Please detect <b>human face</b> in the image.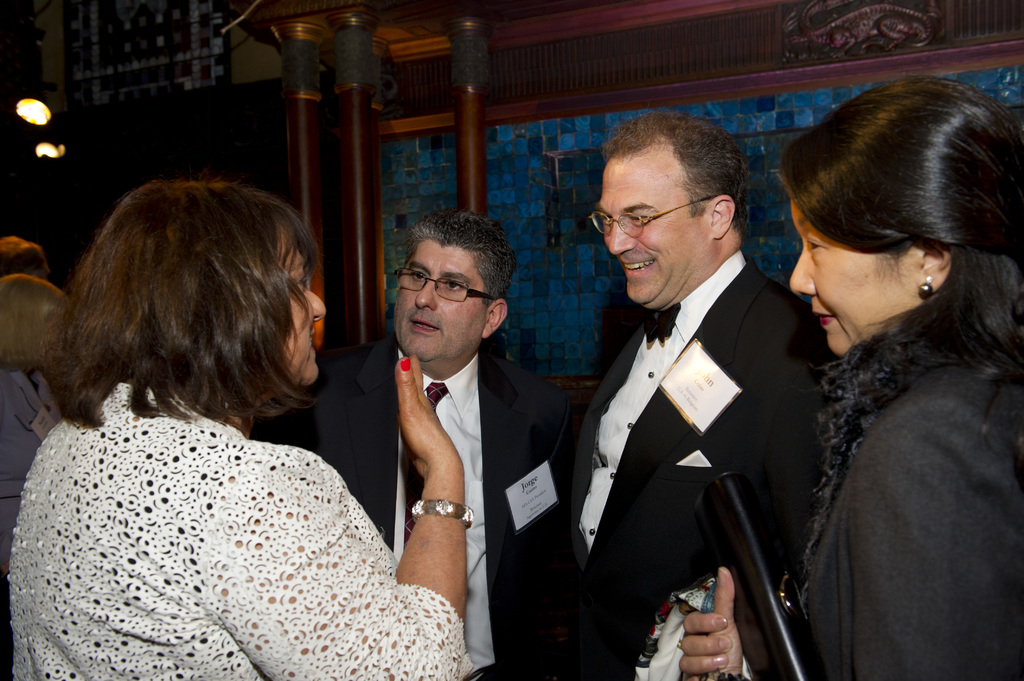
rect(790, 196, 923, 358).
